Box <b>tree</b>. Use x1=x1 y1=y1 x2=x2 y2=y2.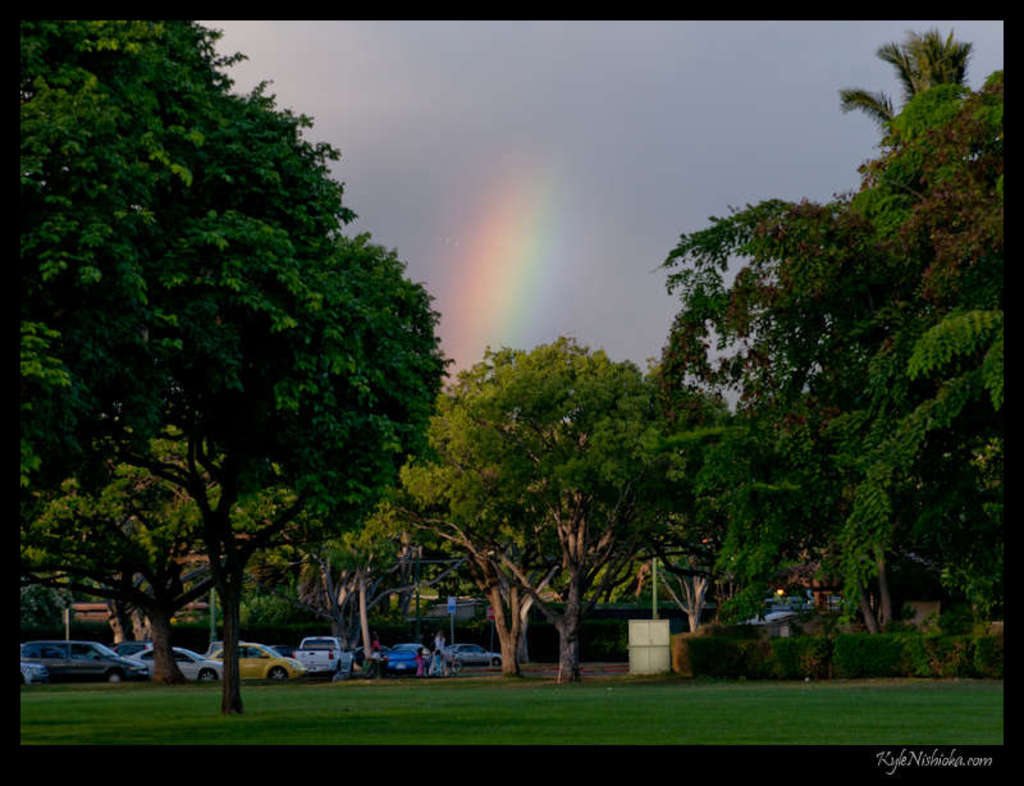
x1=652 y1=65 x2=1006 y2=632.
